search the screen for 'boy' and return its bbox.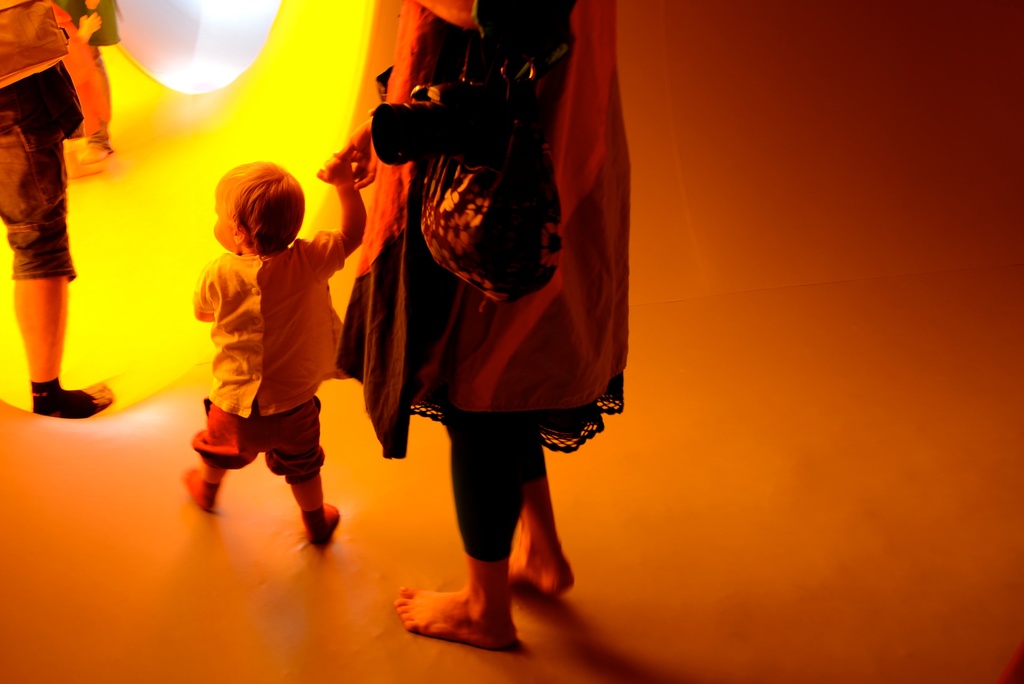
Found: select_region(181, 154, 370, 546).
